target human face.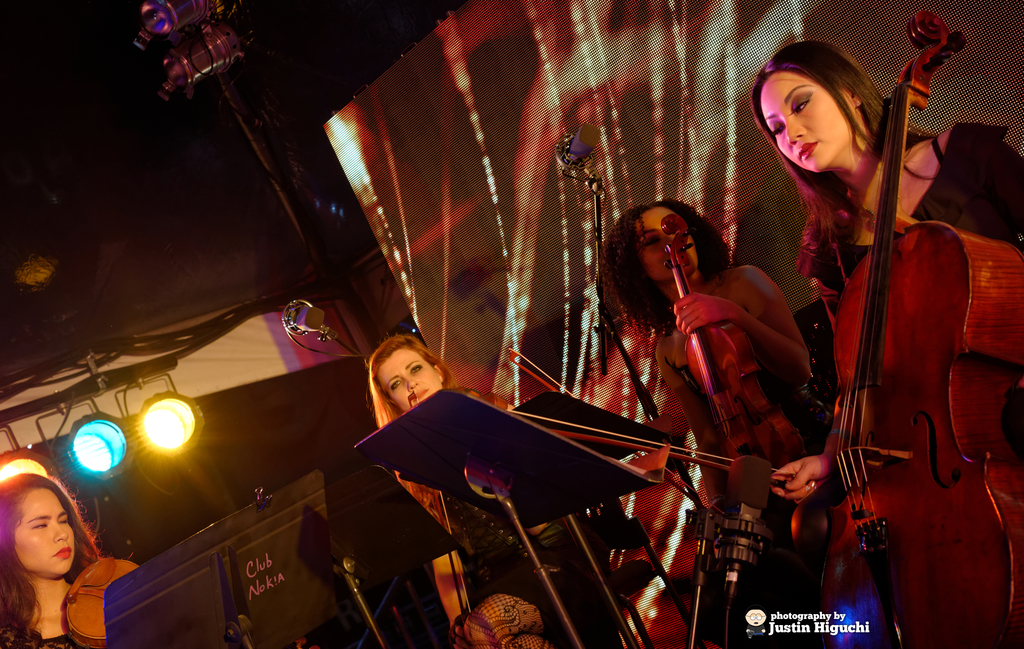
Target region: select_region(372, 347, 442, 413).
